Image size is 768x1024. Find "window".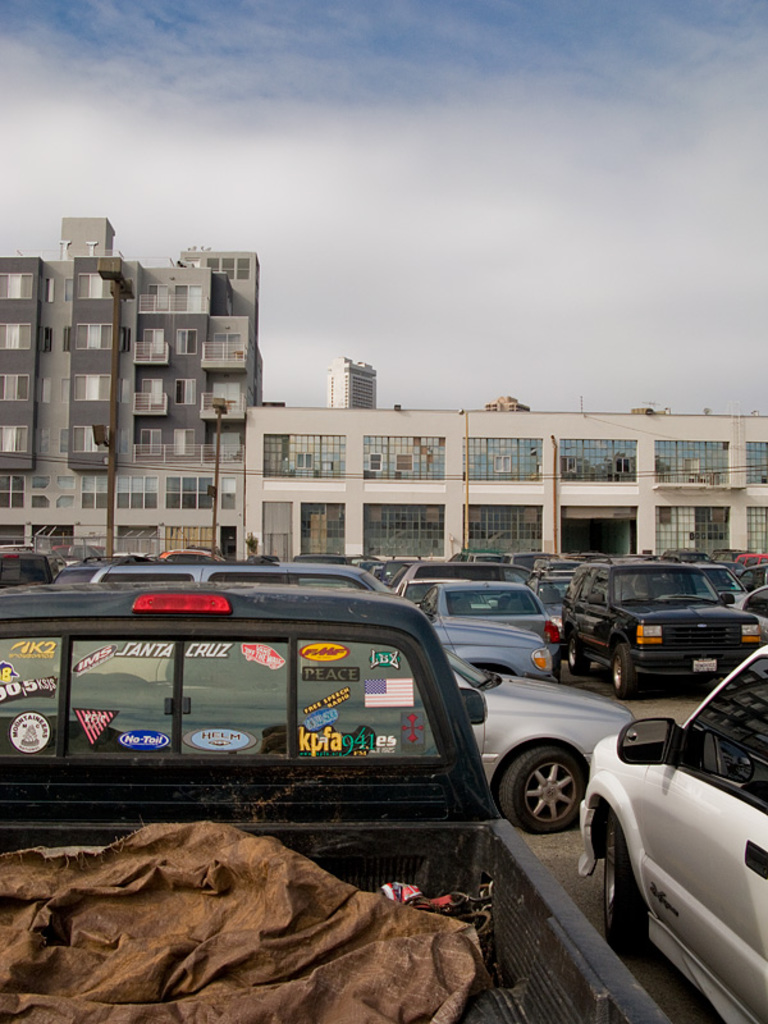
(65,315,118,364).
